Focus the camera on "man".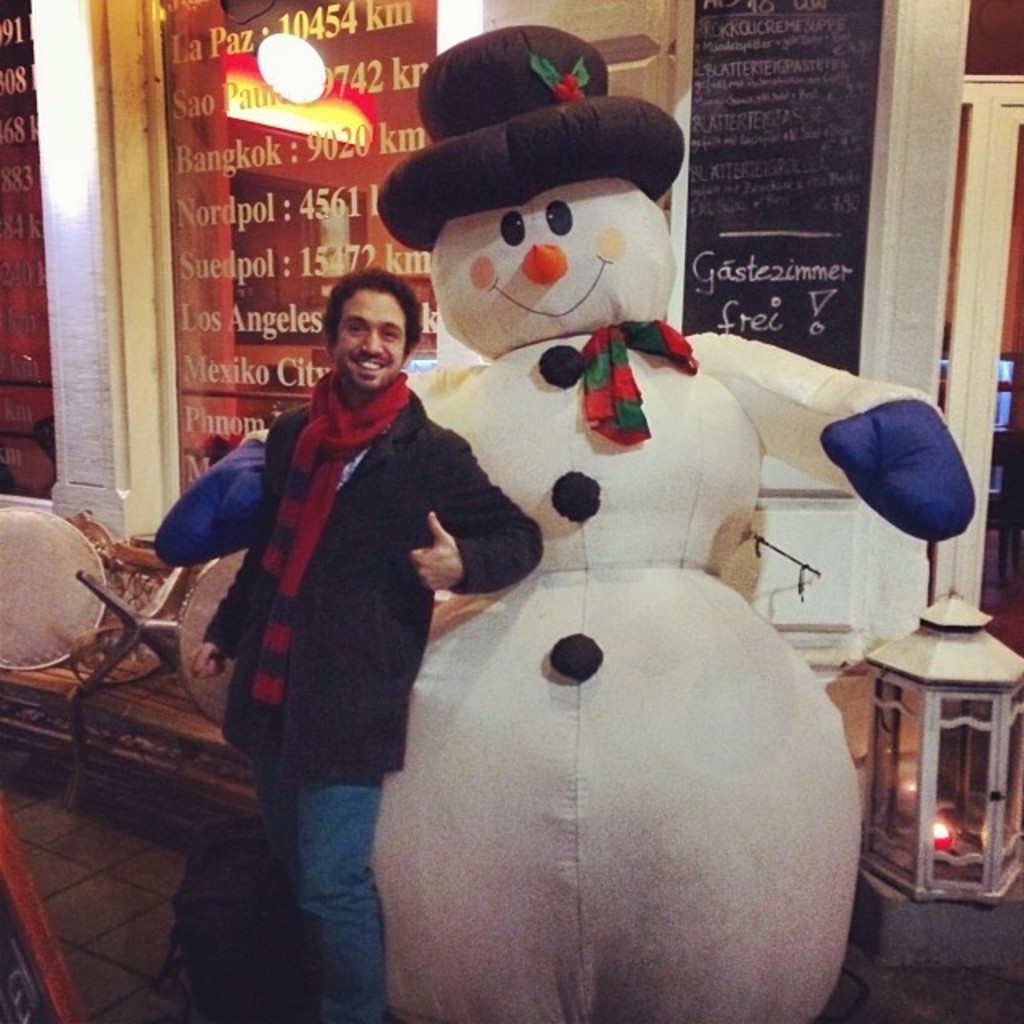
Focus region: x1=166, y1=246, x2=528, y2=974.
